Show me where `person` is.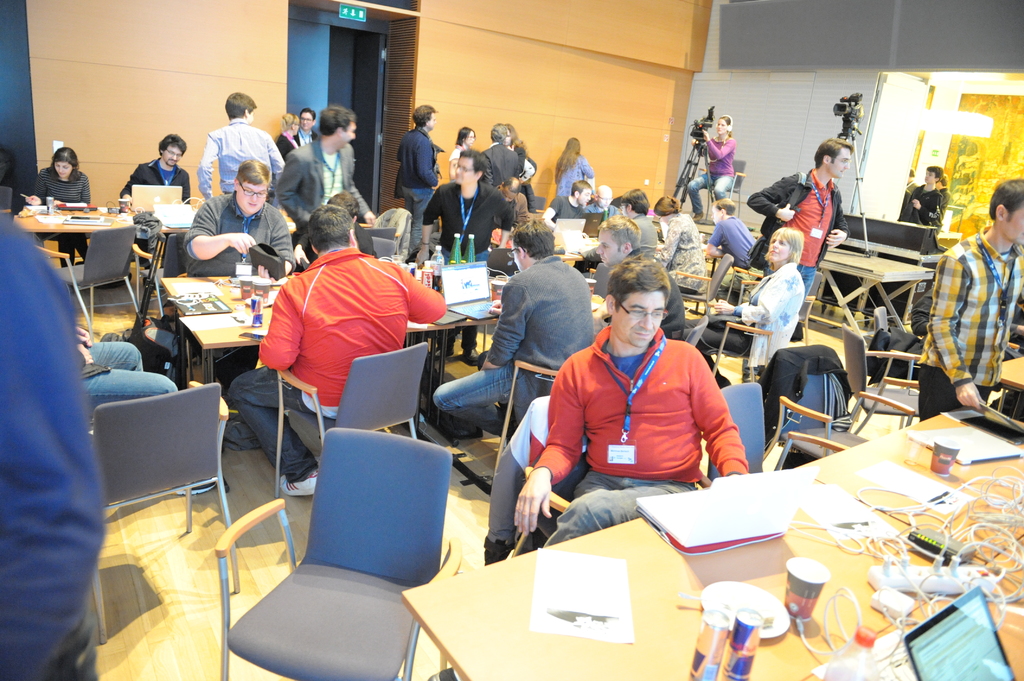
`person` is at (923,170,1023,424).
